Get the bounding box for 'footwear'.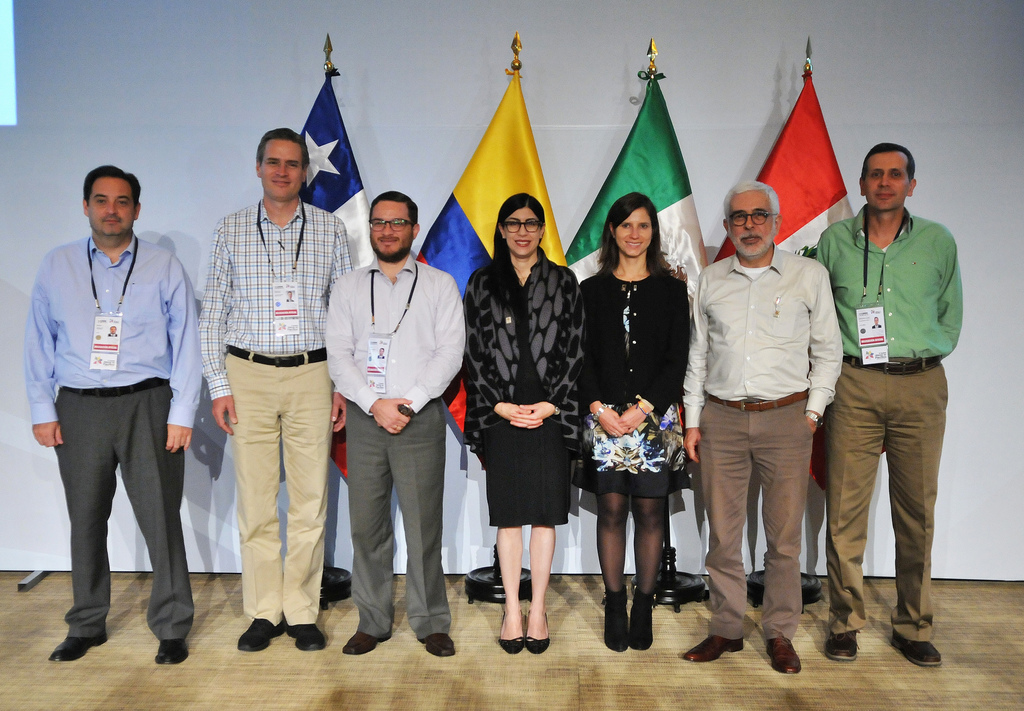
bbox=(50, 632, 110, 664).
